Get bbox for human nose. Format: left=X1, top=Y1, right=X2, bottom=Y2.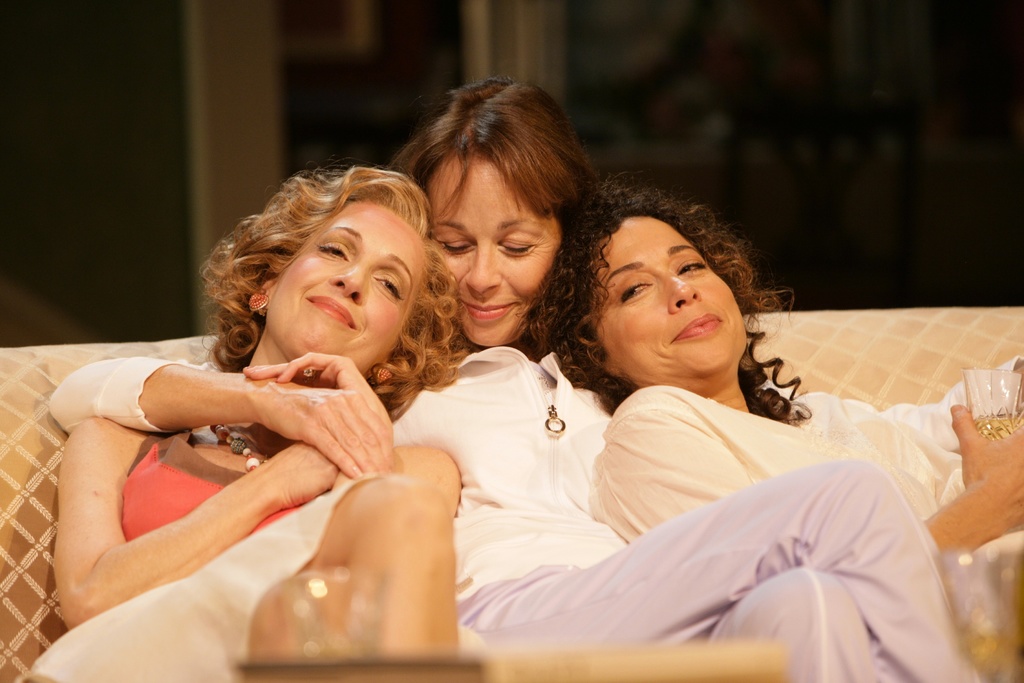
left=465, top=236, right=504, bottom=295.
